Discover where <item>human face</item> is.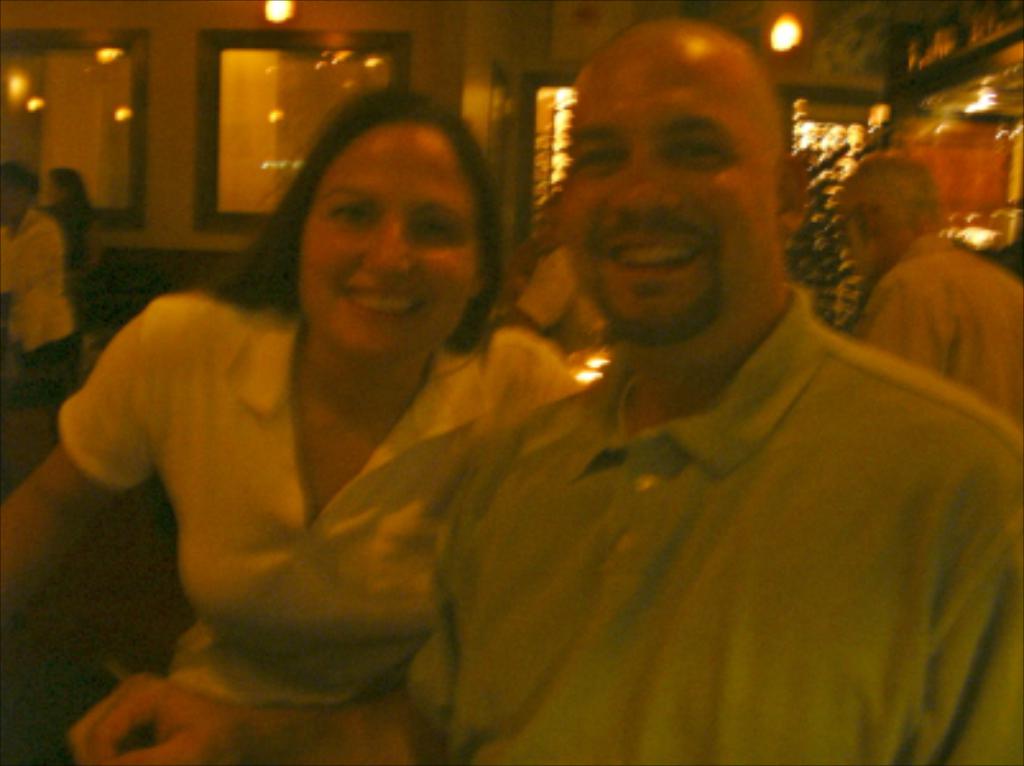
Discovered at bbox(562, 36, 776, 337).
